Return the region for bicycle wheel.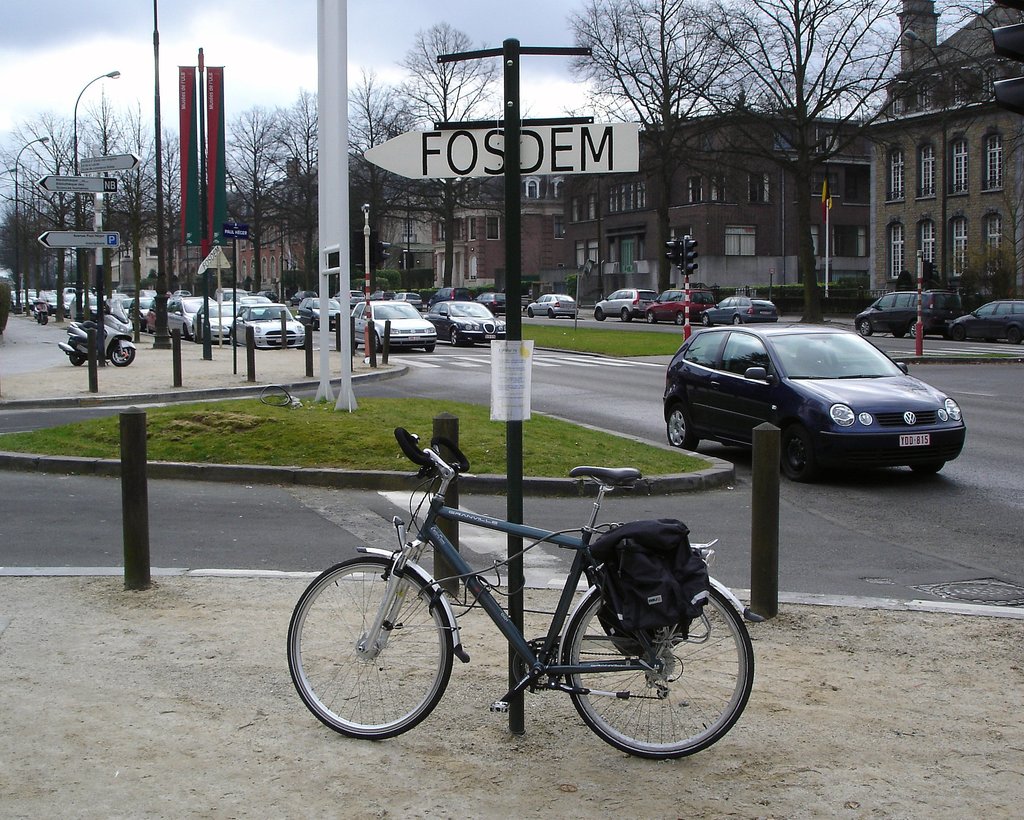
select_region(285, 550, 458, 742).
